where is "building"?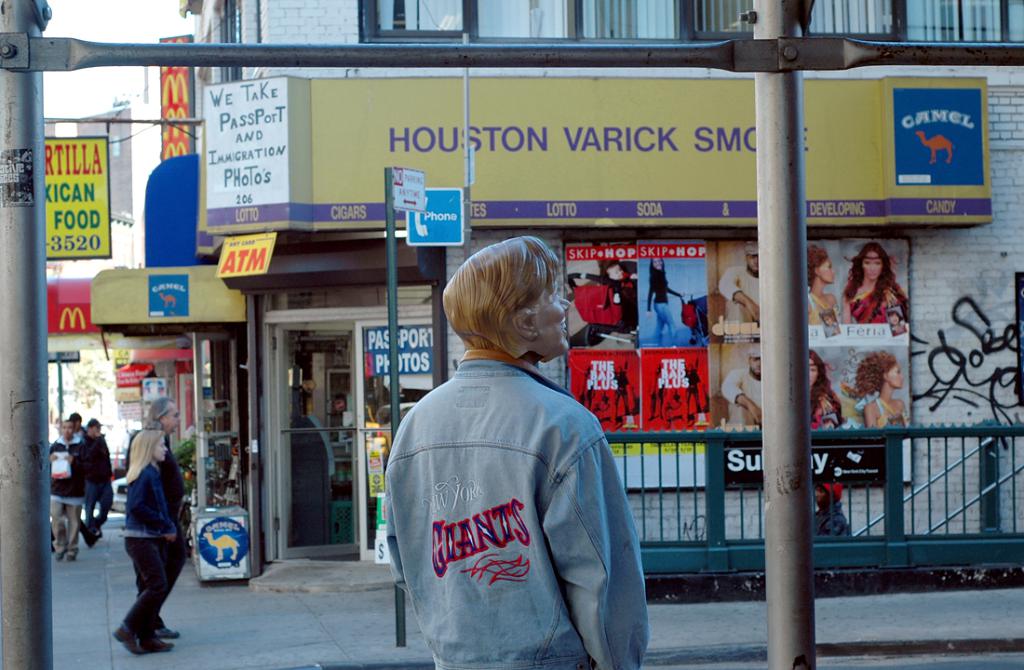
44, 109, 157, 514.
